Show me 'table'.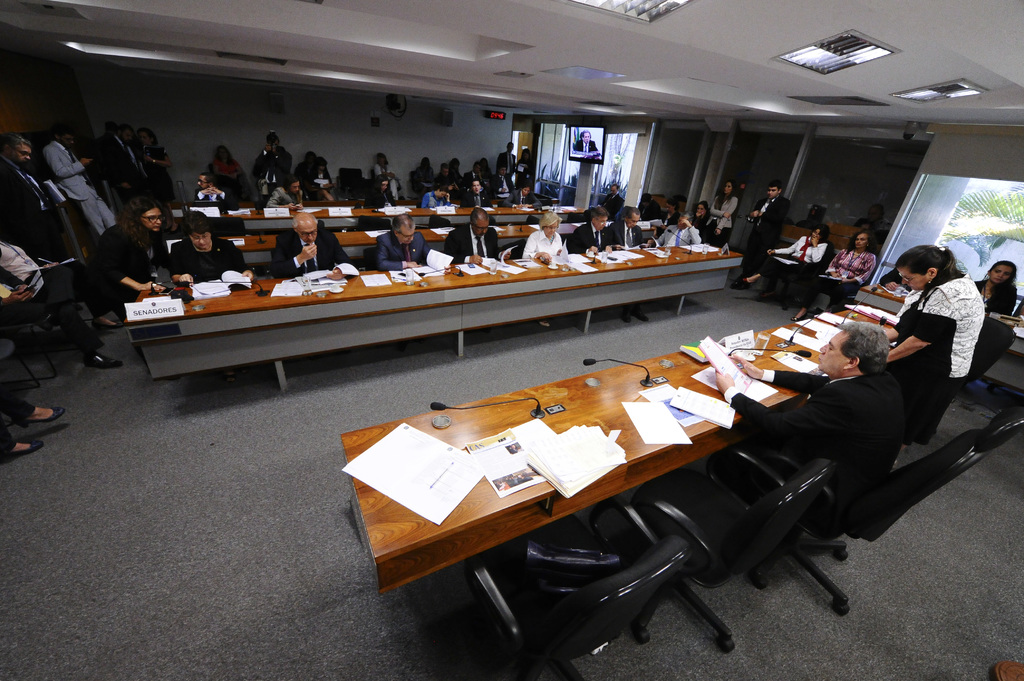
'table' is here: {"x1": 171, "y1": 218, "x2": 664, "y2": 268}.
